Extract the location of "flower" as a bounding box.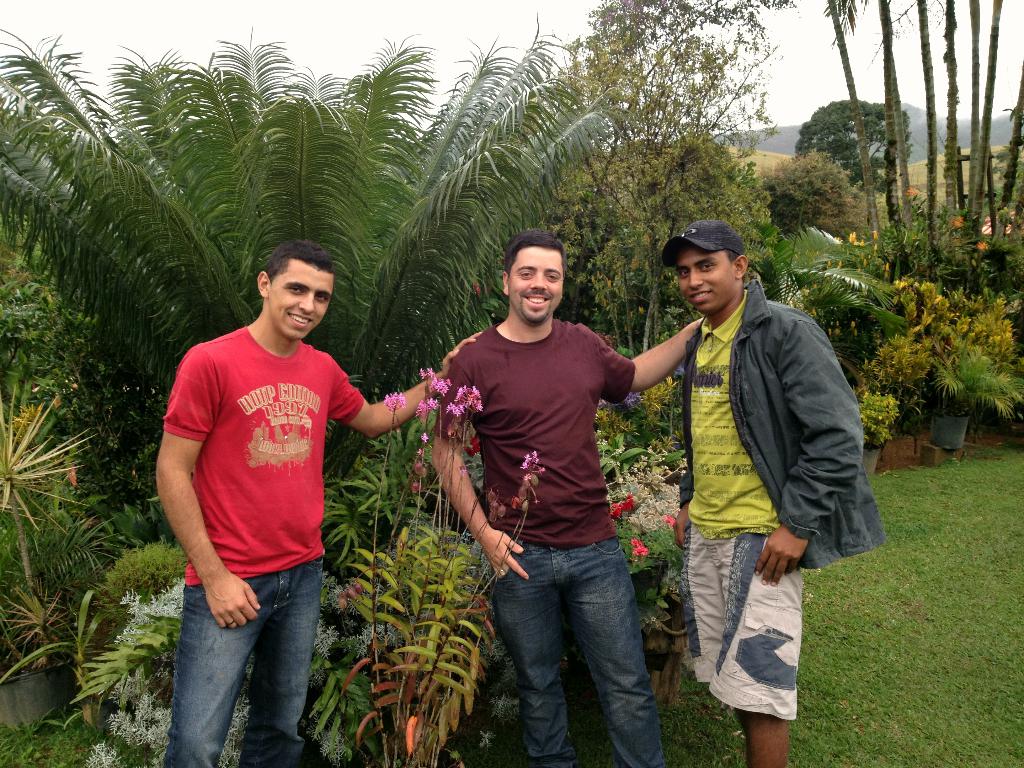
(634,535,650,555).
